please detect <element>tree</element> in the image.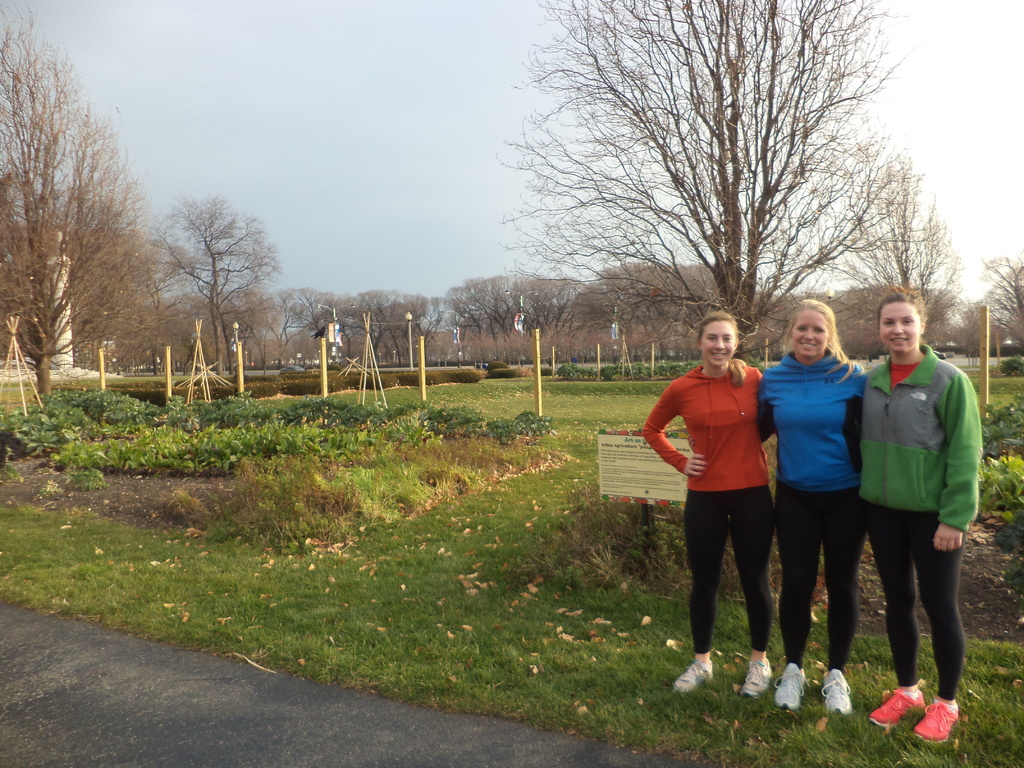
{"x1": 0, "y1": 0, "x2": 173, "y2": 394}.
